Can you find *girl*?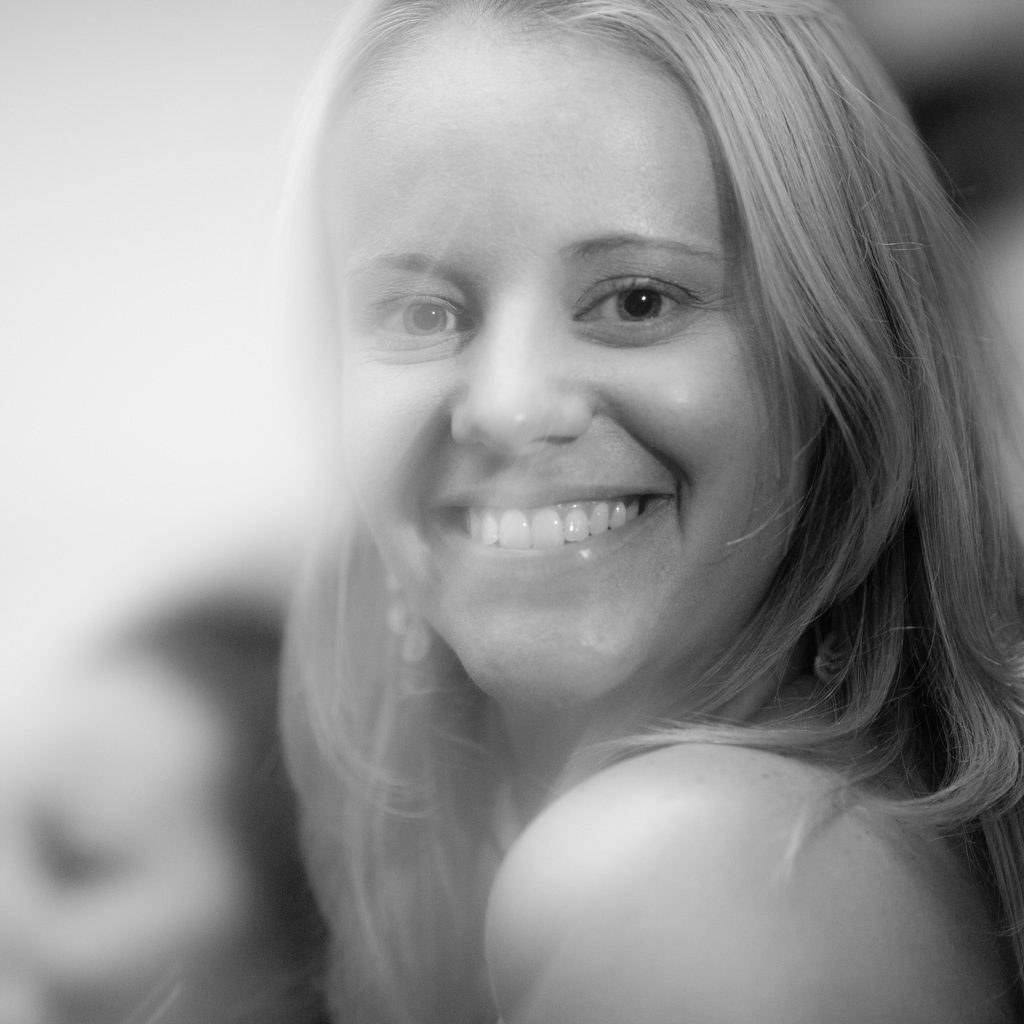
Yes, bounding box: select_region(284, 0, 1023, 1023).
